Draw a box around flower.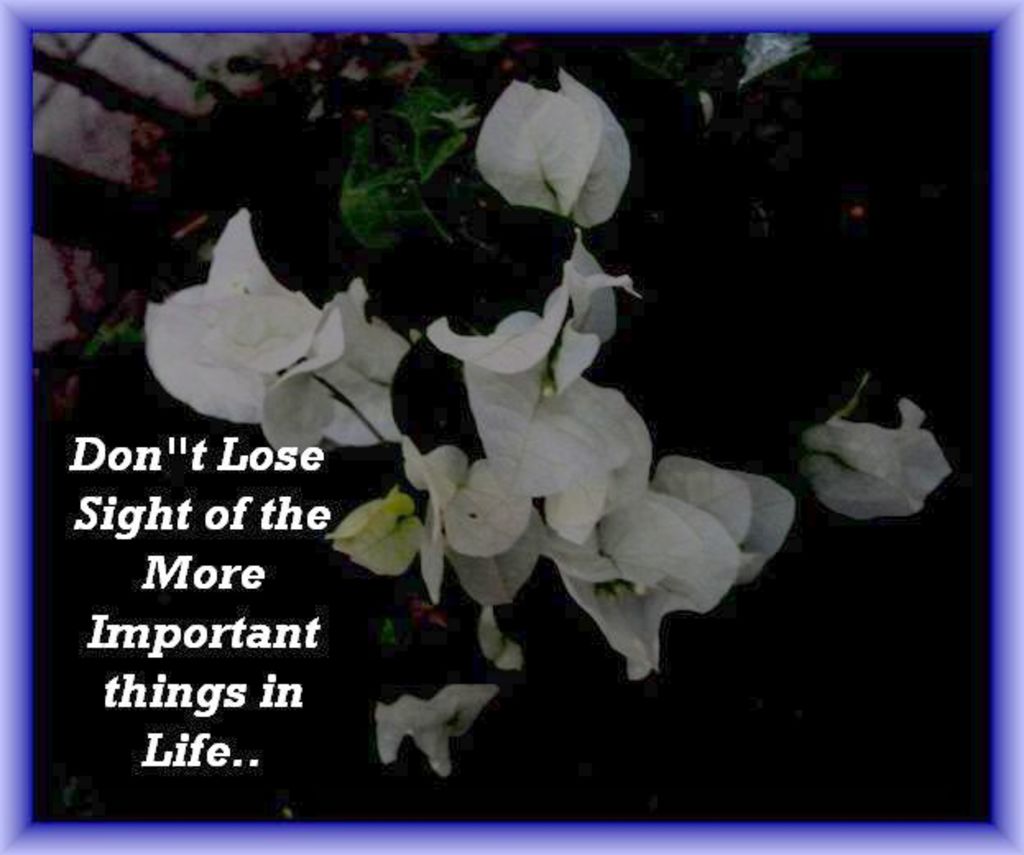
324,497,421,577.
